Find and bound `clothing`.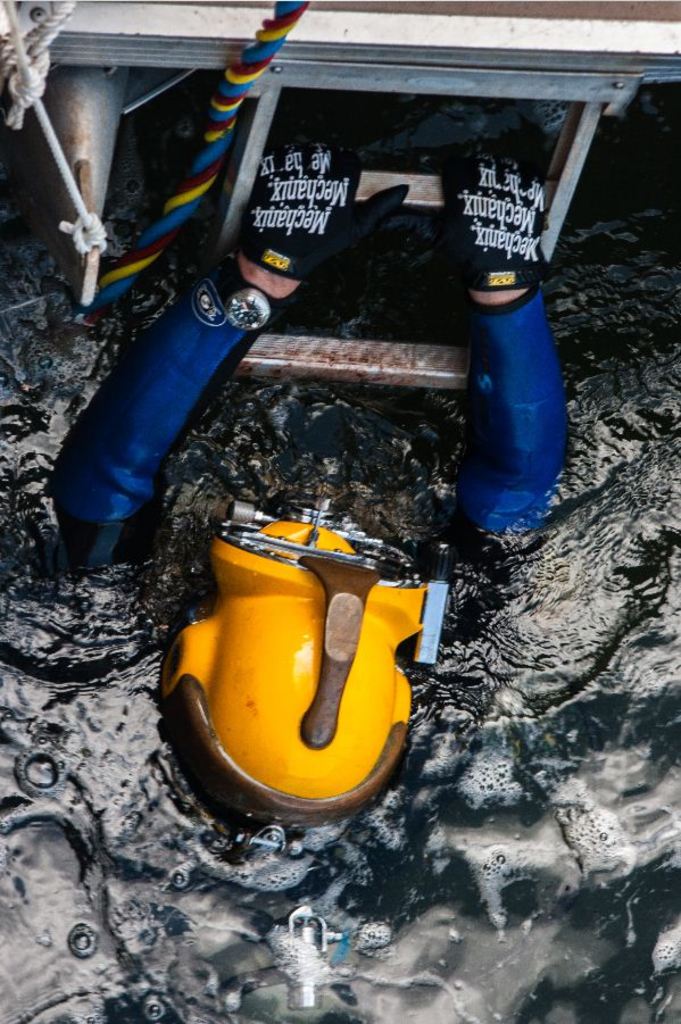
Bound: 36:120:597:574.
